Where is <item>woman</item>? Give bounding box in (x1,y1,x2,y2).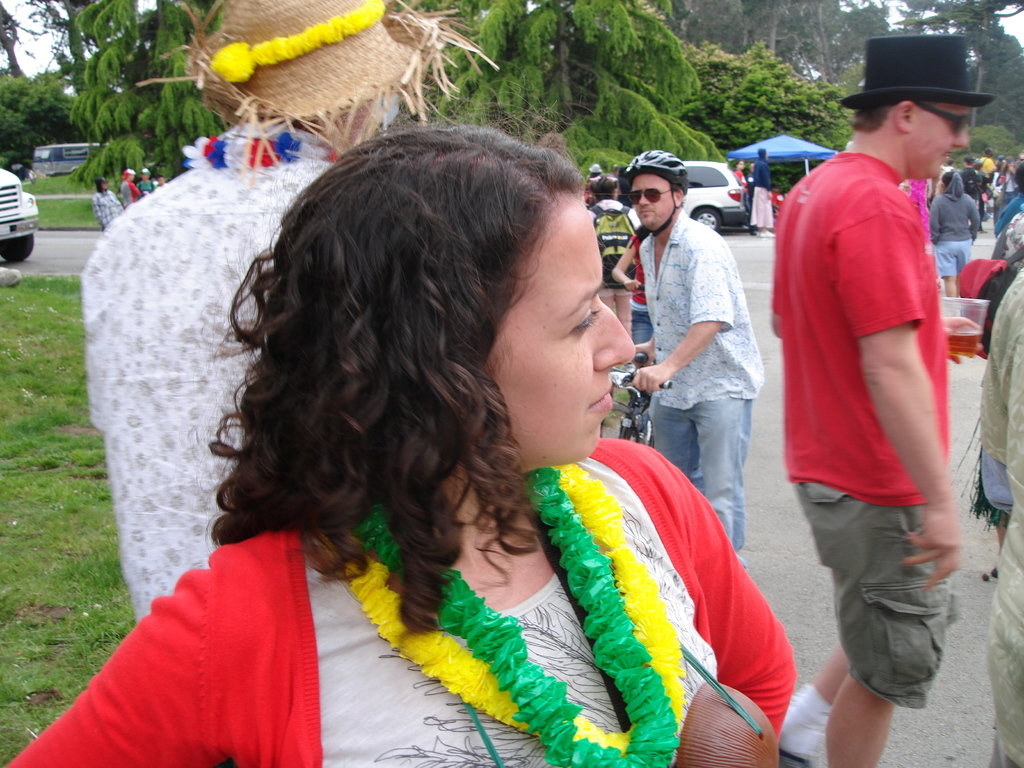
(931,164,976,285).
